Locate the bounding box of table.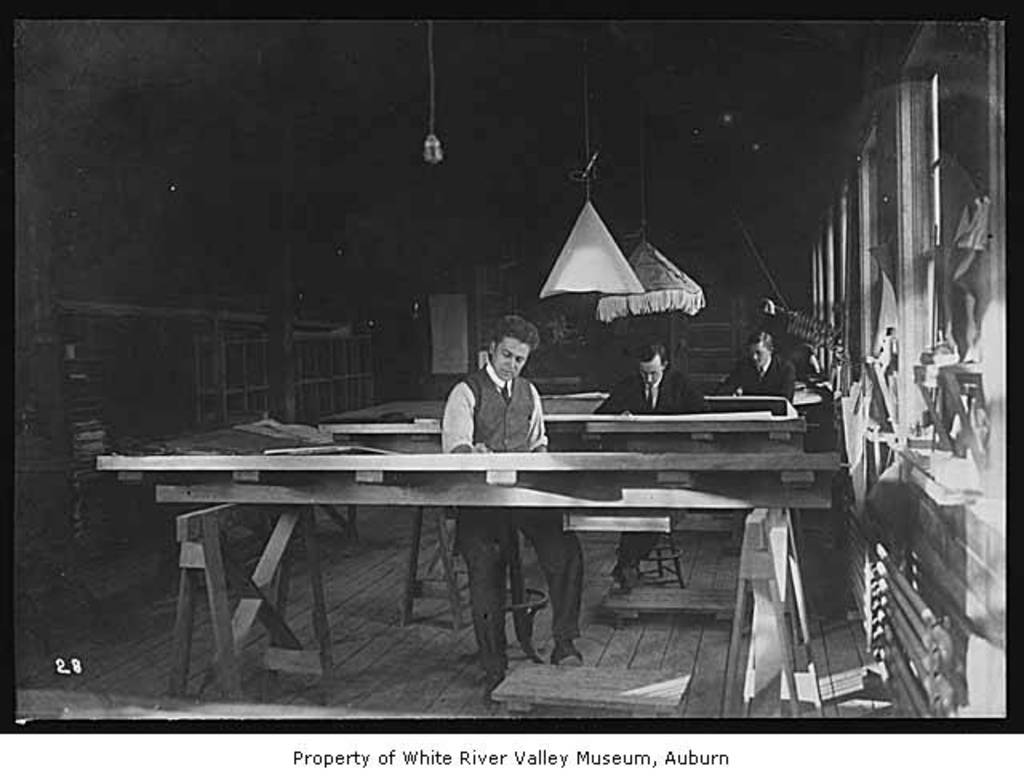
Bounding box: 109:408:877:676.
